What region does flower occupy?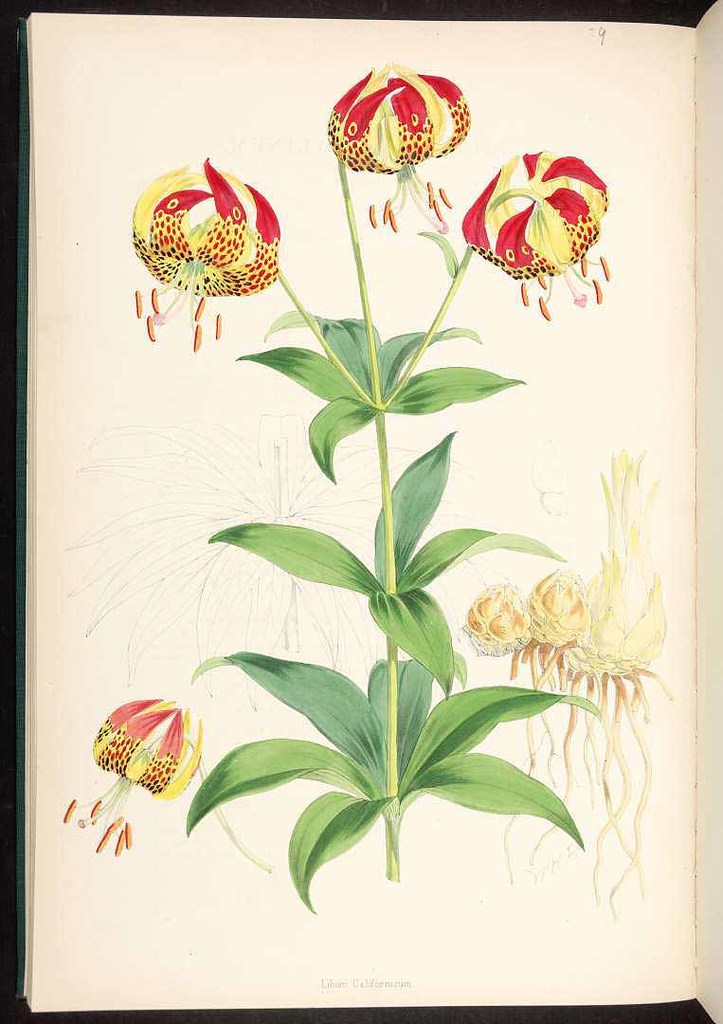
crop(49, 697, 198, 864).
